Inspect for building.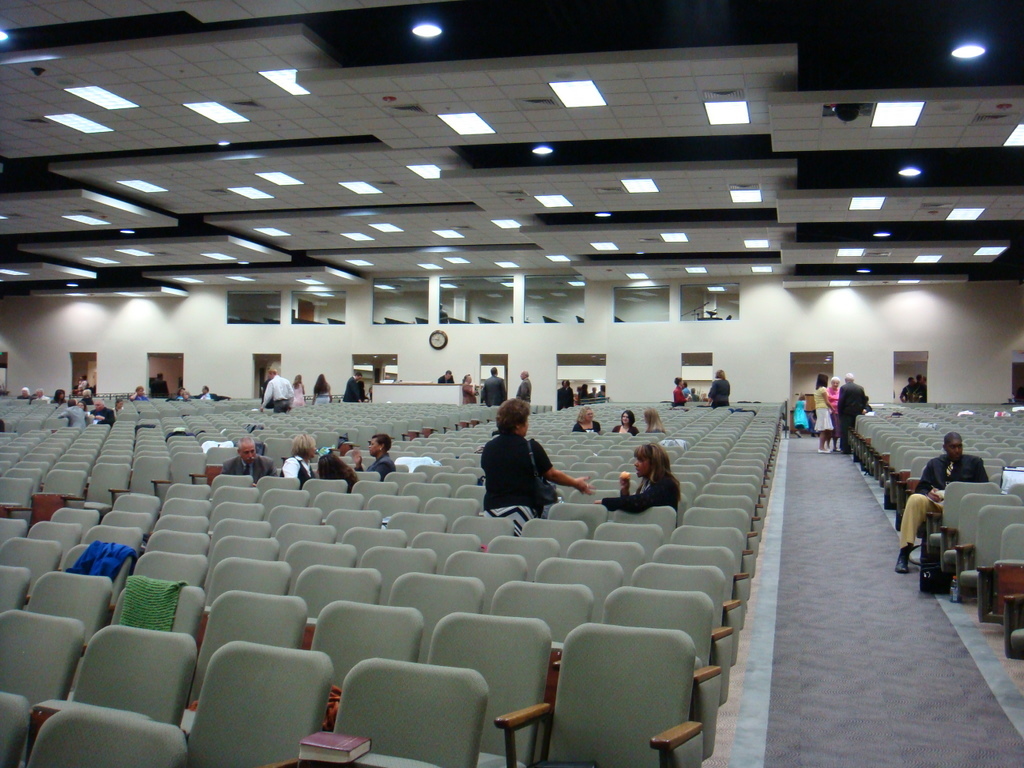
Inspection: x1=0, y1=0, x2=1023, y2=767.
